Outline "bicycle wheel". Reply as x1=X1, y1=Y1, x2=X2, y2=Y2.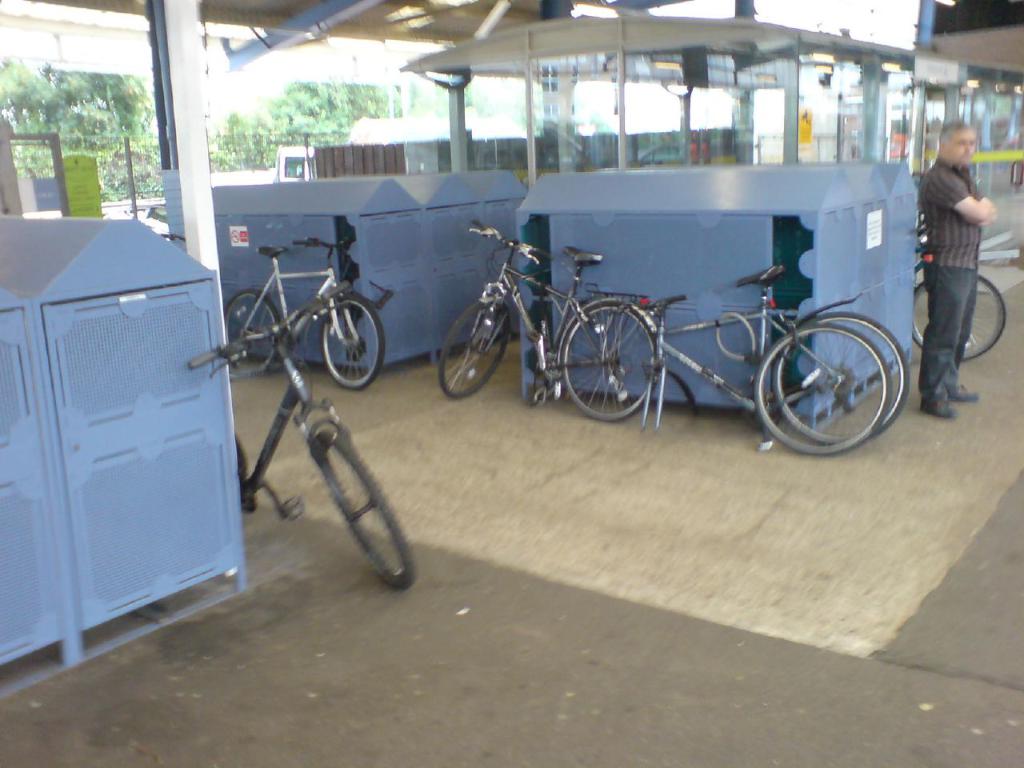
x1=435, y1=303, x2=507, y2=399.
